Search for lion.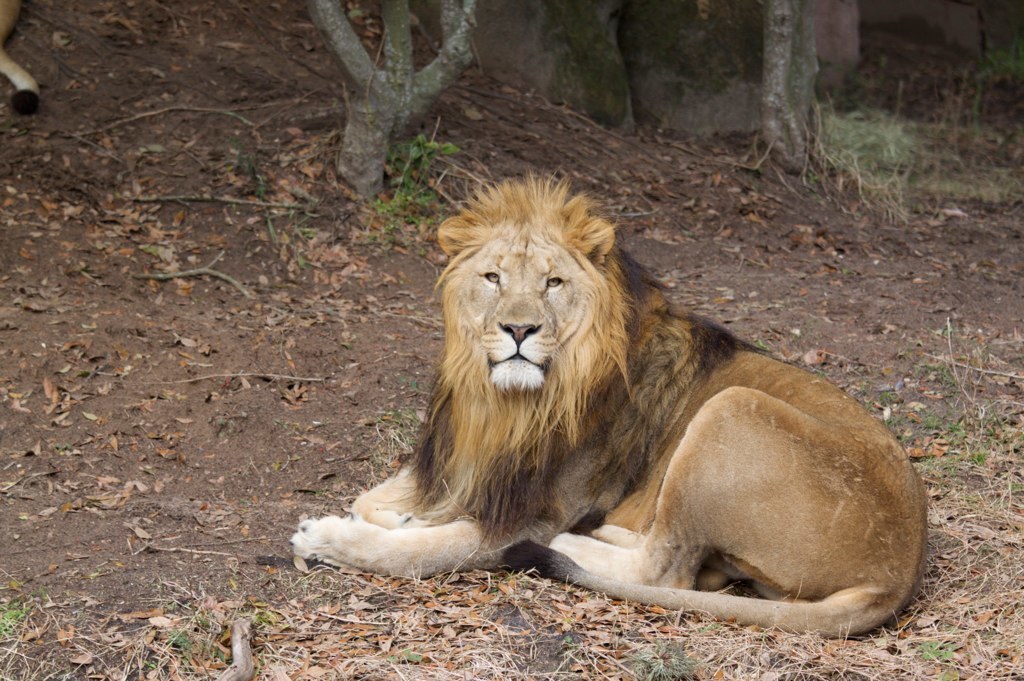
Found at (left=287, top=162, right=928, bottom=638).
